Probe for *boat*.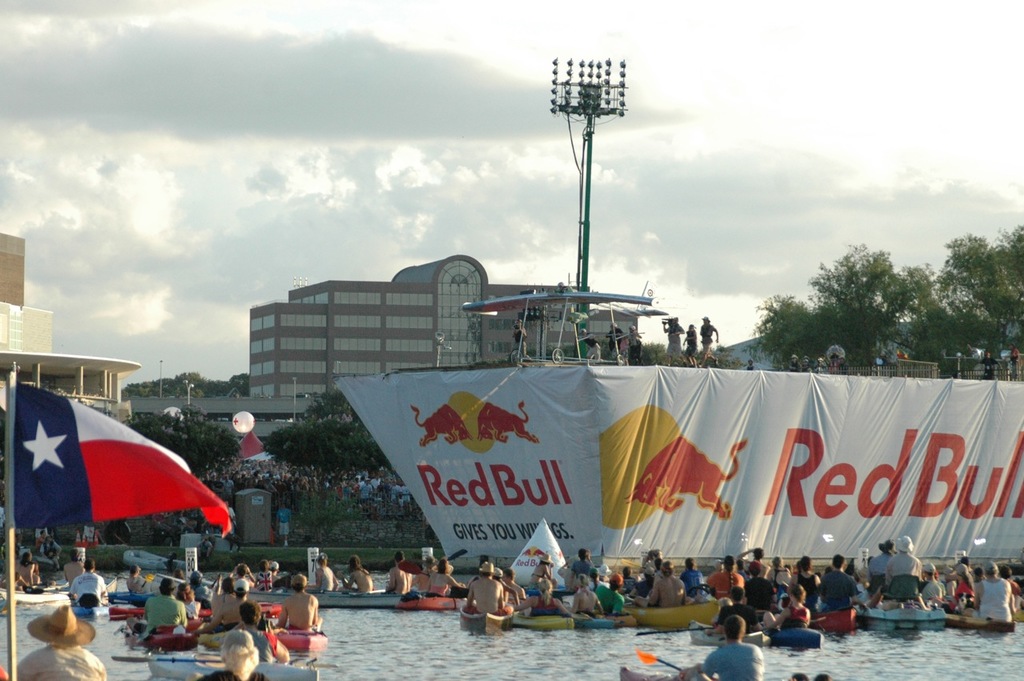
Probe result: [x1=859, y1=601, x2=957, y2=638].
